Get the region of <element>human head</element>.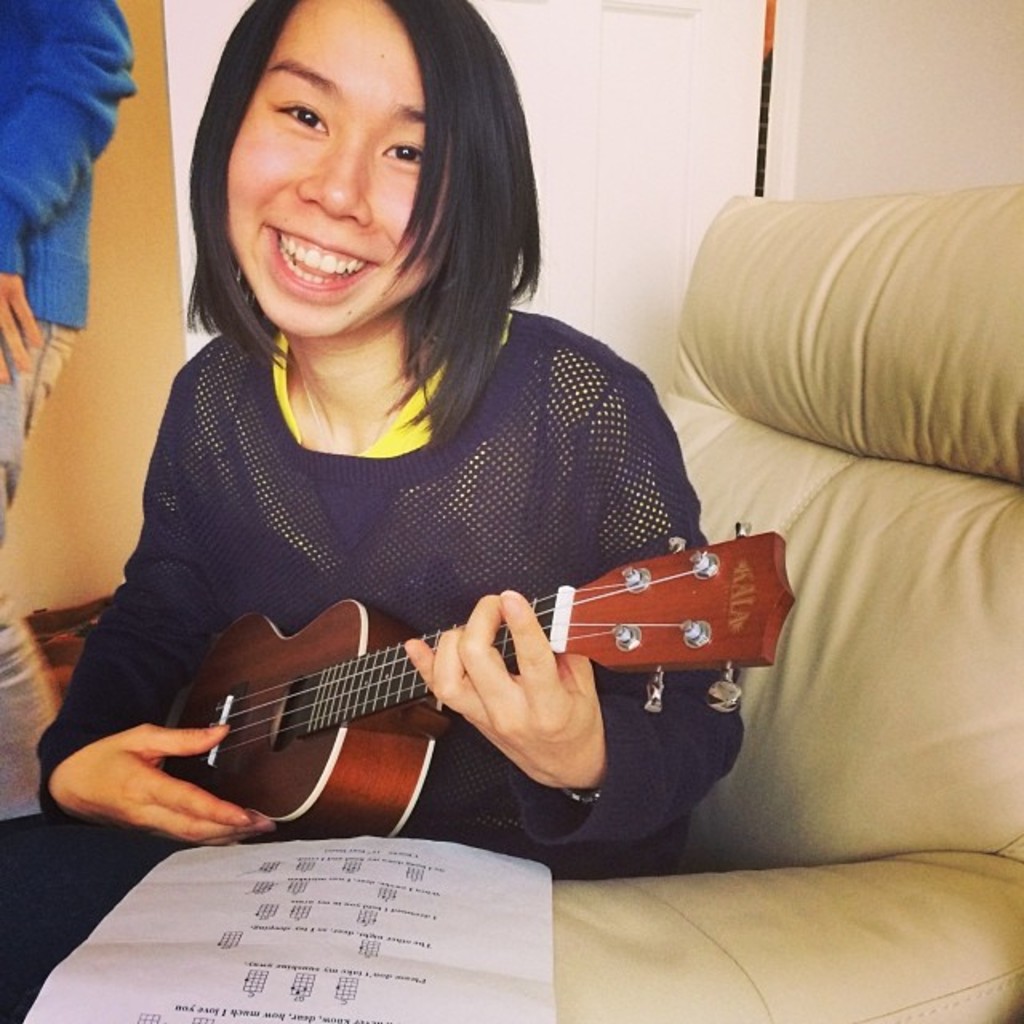
pyautogui.locateOnScreen(178, 0, 530, 341).
